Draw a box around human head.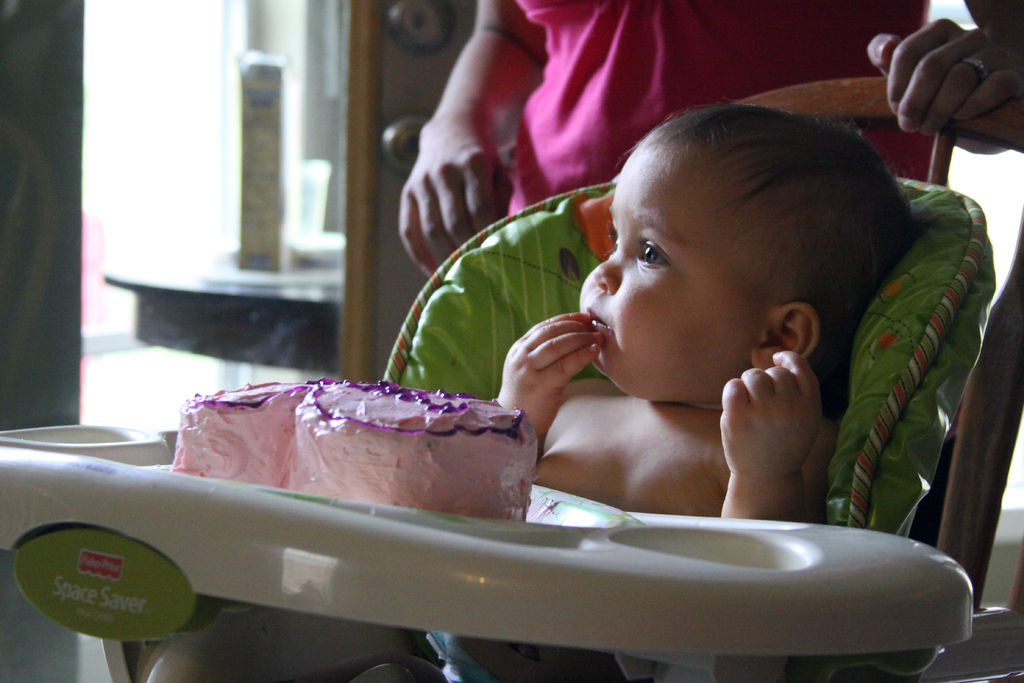
locate(518, 122, 828, 399).
